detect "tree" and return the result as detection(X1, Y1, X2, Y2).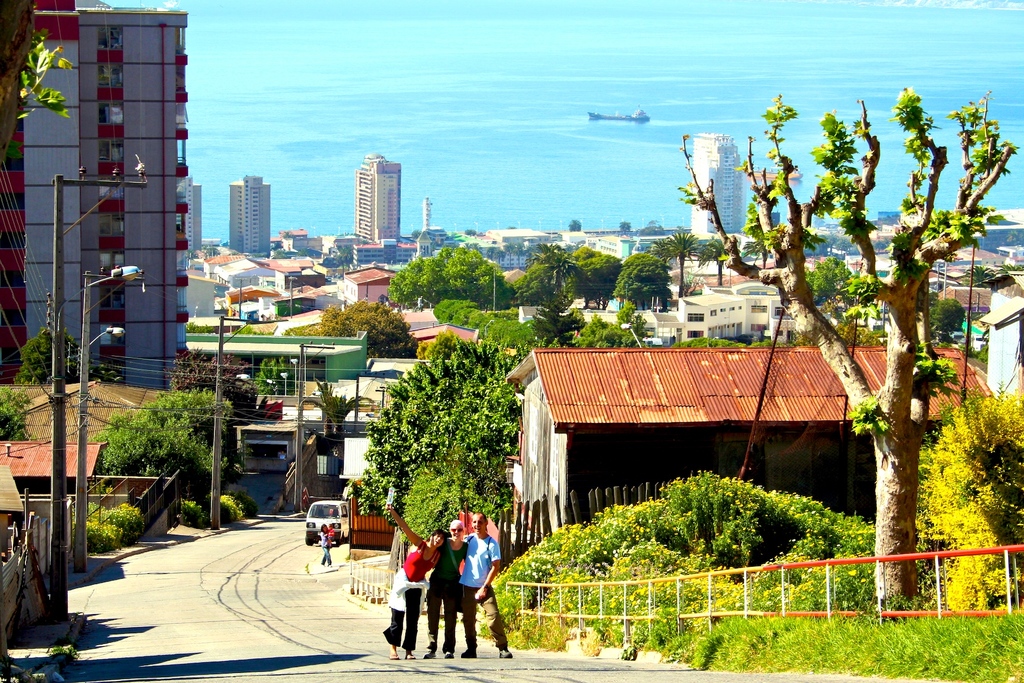
detection(669, 83, 1023, 620).
